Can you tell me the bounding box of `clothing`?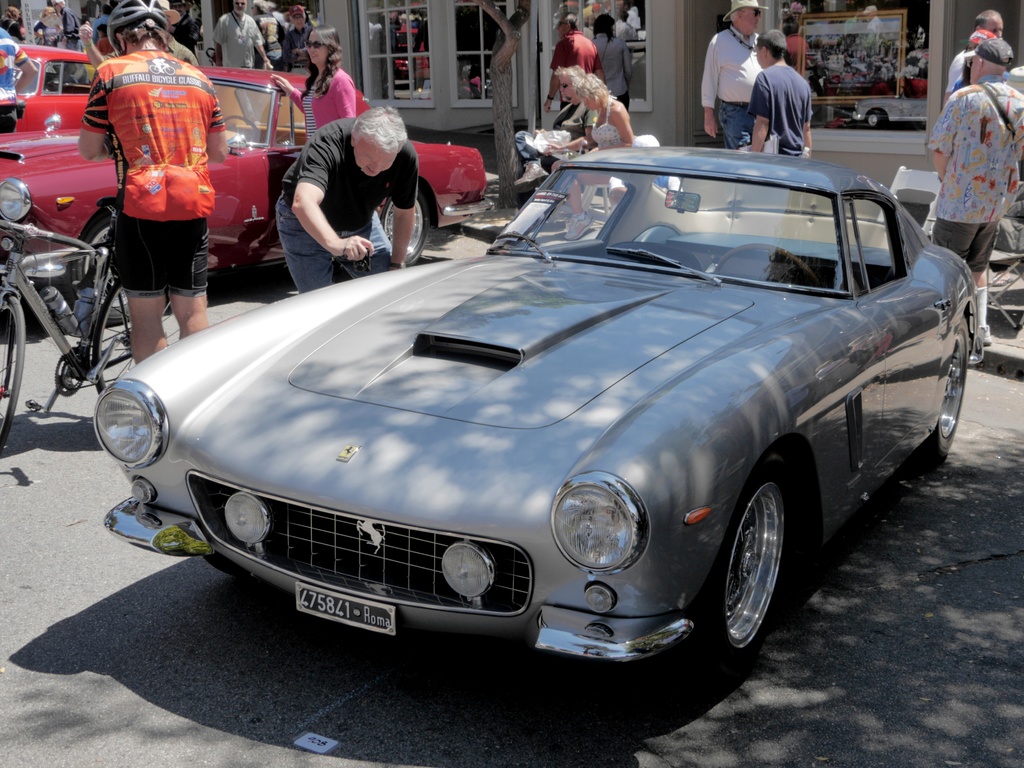
bbox=[931, 86, 1023, 216].
